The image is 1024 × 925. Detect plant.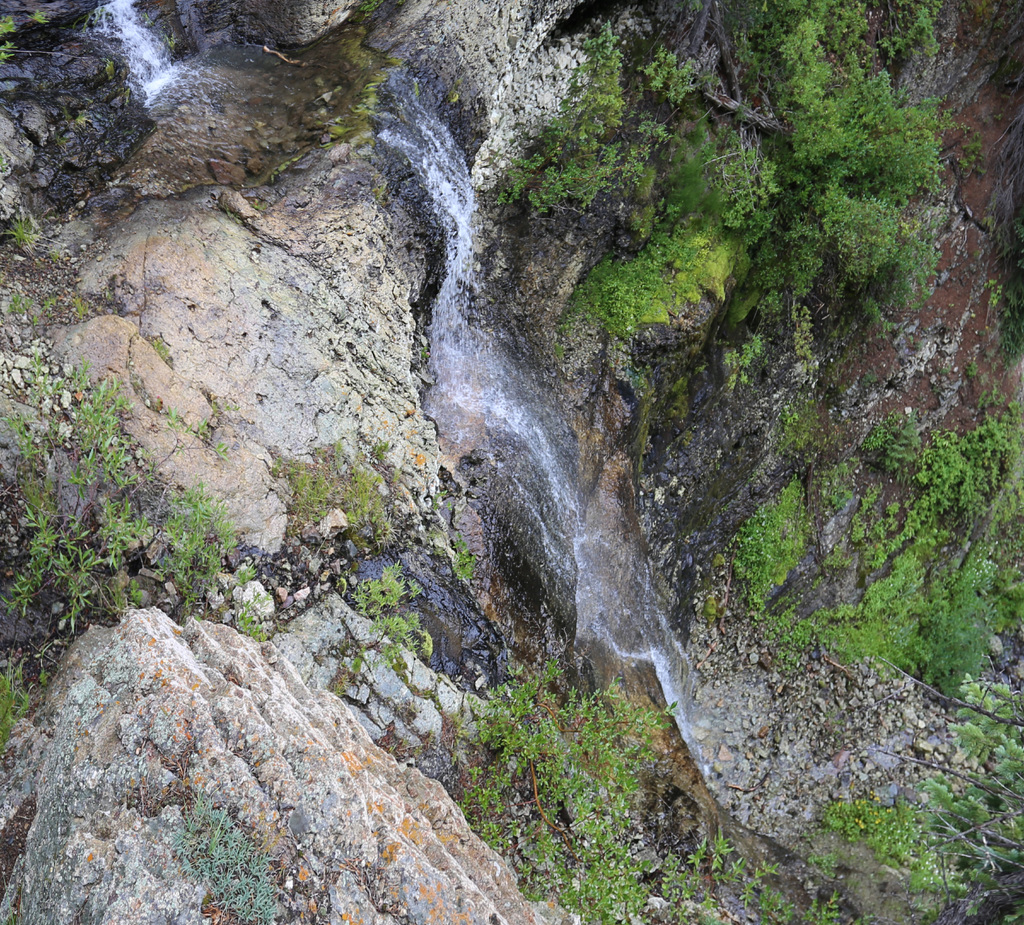
Detection: <region>882, 670, 1023, 917</region>.
